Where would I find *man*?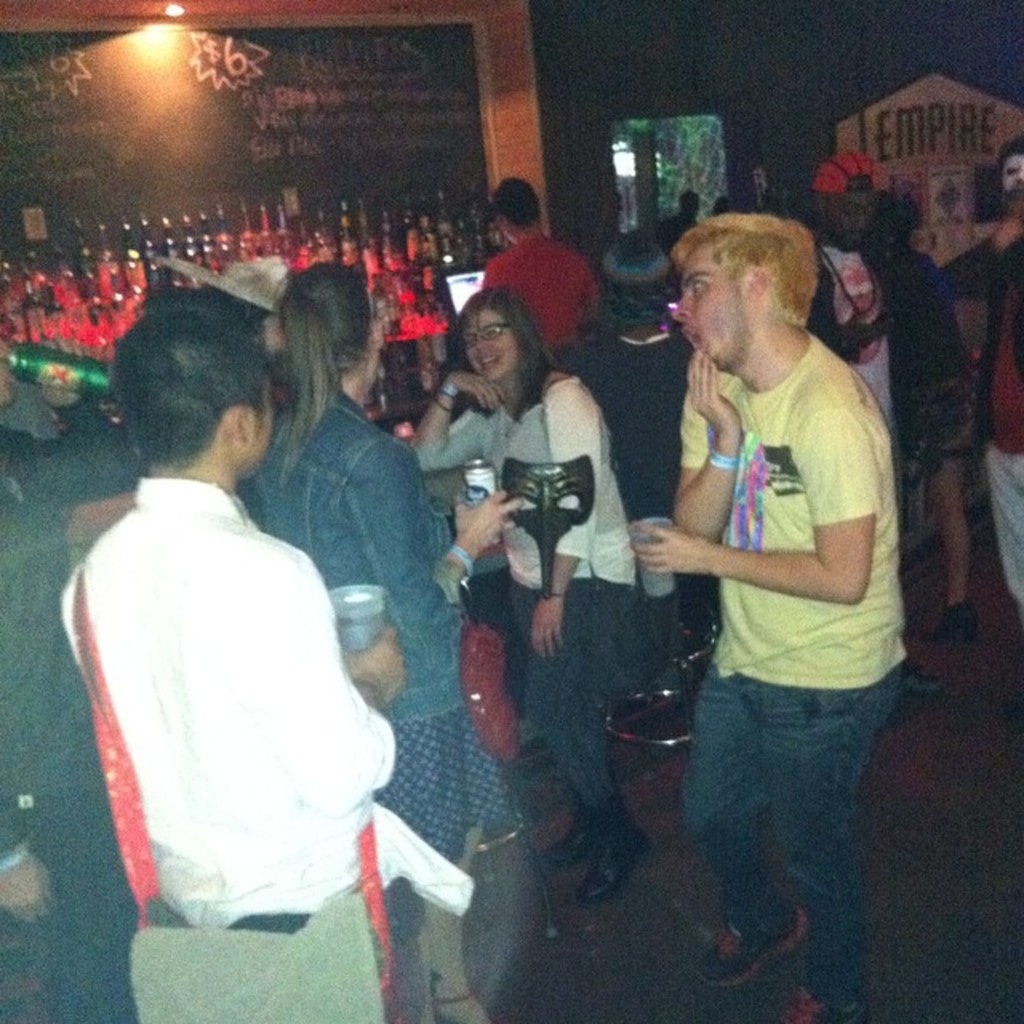
At 626/158/938/994.
